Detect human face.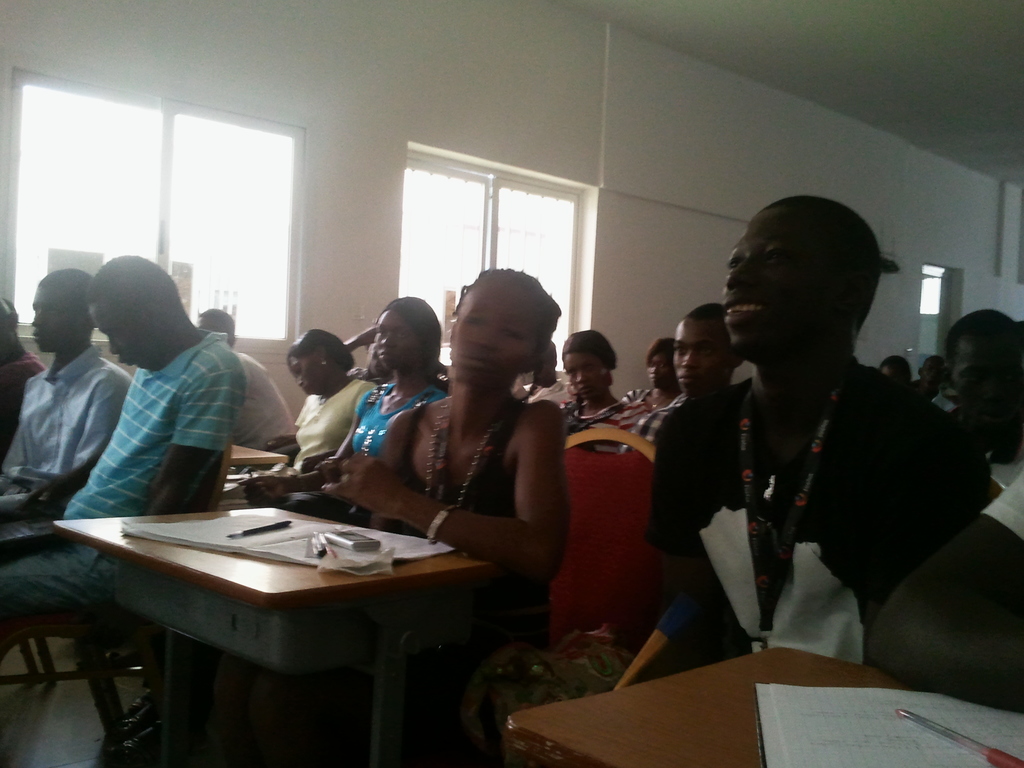
Detected at <bbox>90, 307, 161, 371</bbox>.
